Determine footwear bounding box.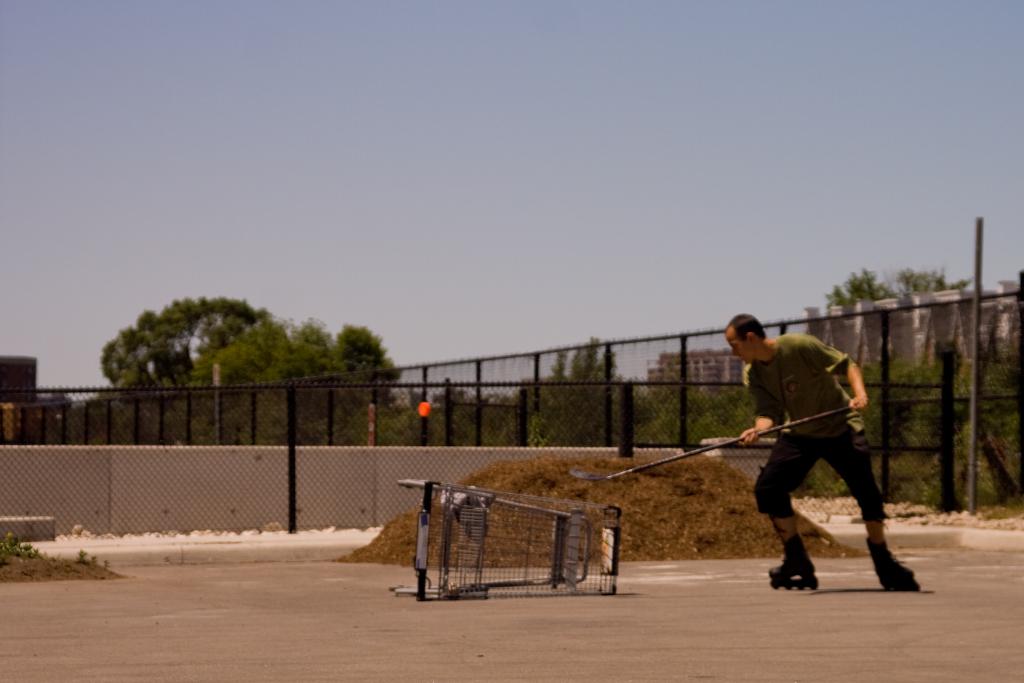
Determined: bbox(767, 551, 824, 589).
